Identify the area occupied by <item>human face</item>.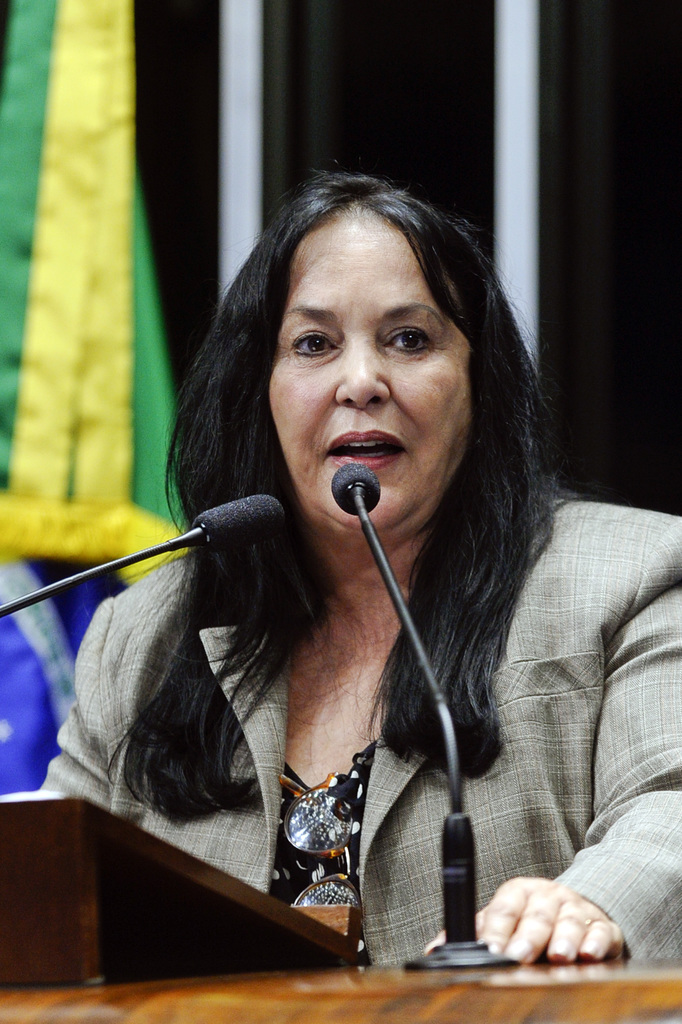
Area: locate(265, 224, 466, 530).
